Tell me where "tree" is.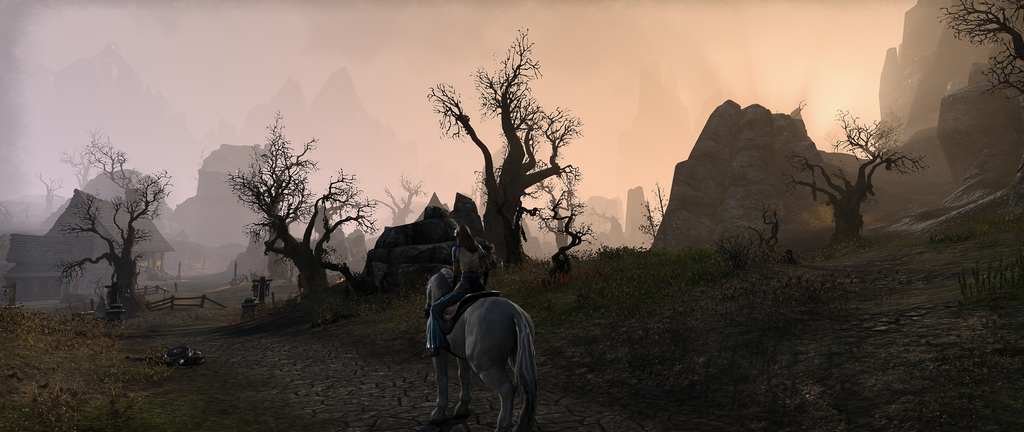
"tree" is at locate(639, 184, 674, 247).
